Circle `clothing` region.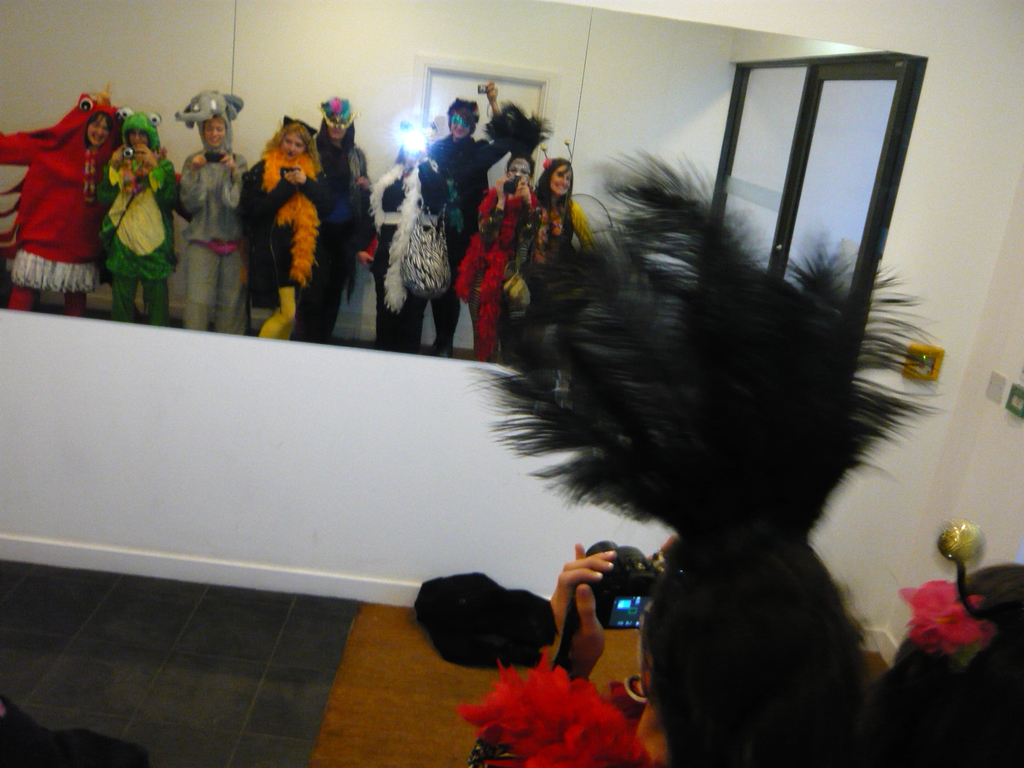
Region: crop(173, 79, 239, 335).
